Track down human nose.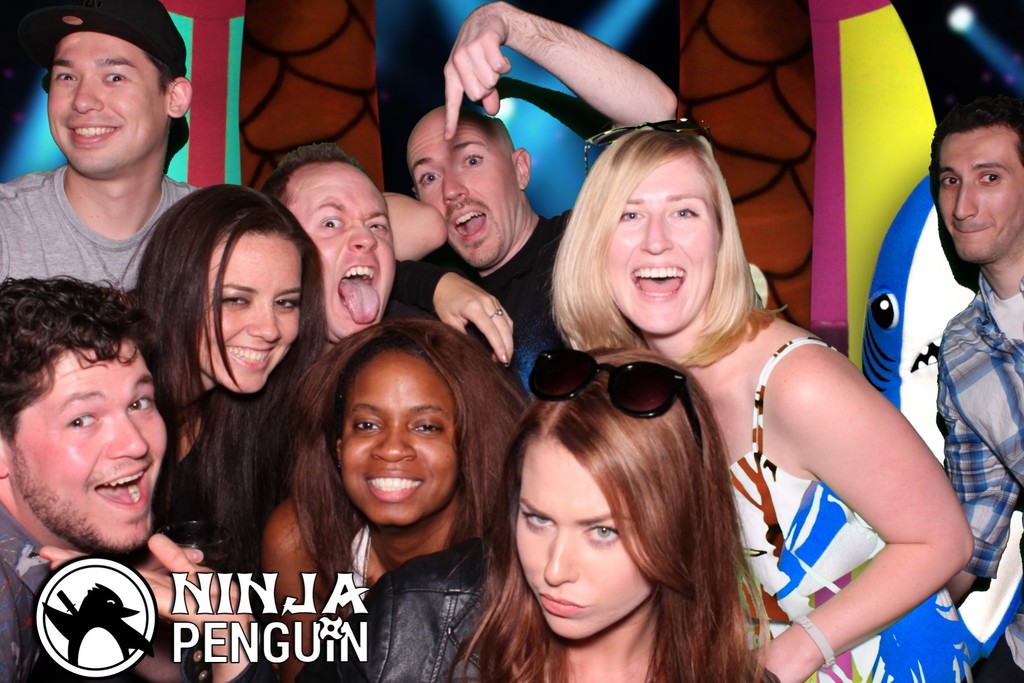
Tracked to (x1=369, y1=420, x2=419, y2=466).
